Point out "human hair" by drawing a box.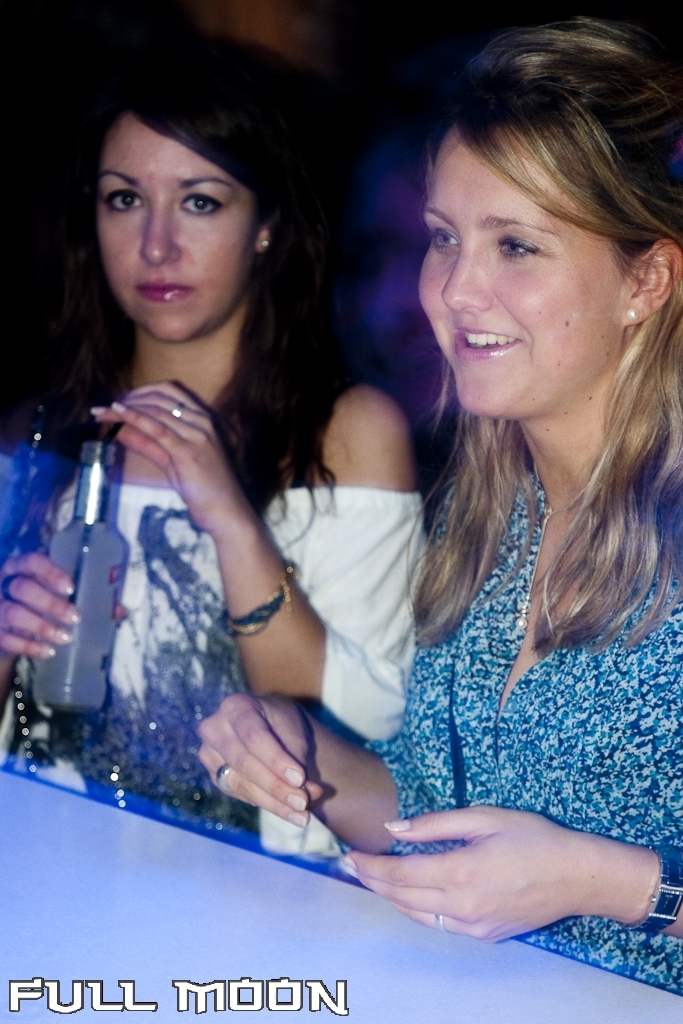
(396, 20, 682, 664).
